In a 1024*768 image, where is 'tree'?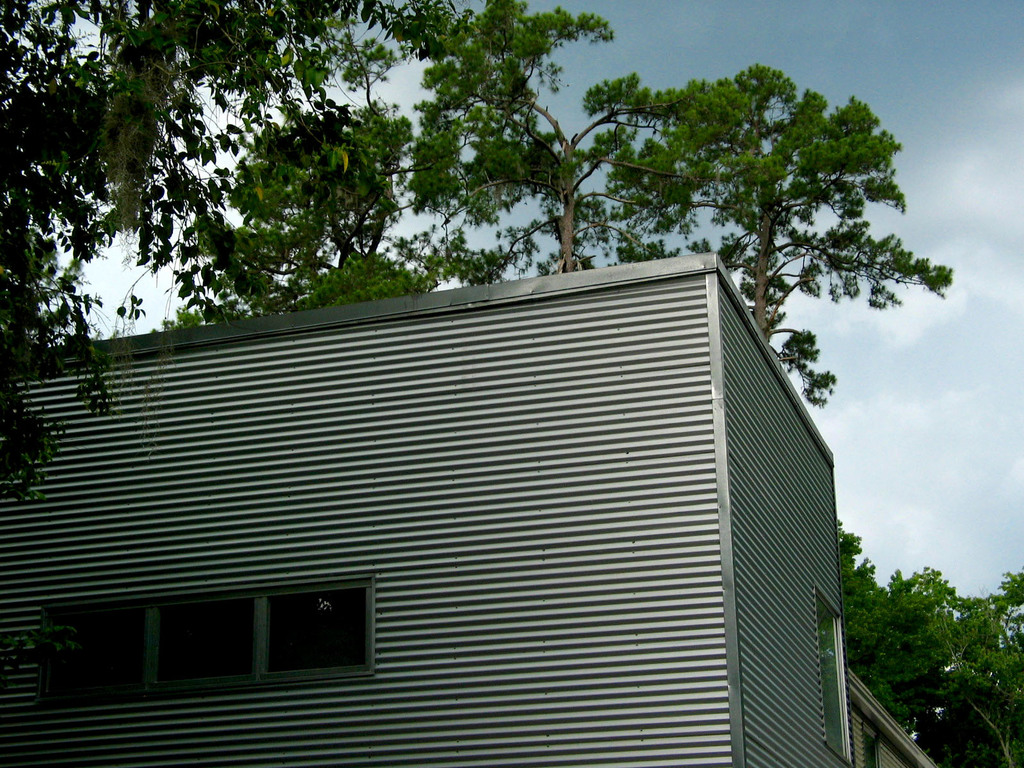
<bbox>1, 0, 455, 507</bbox>.
